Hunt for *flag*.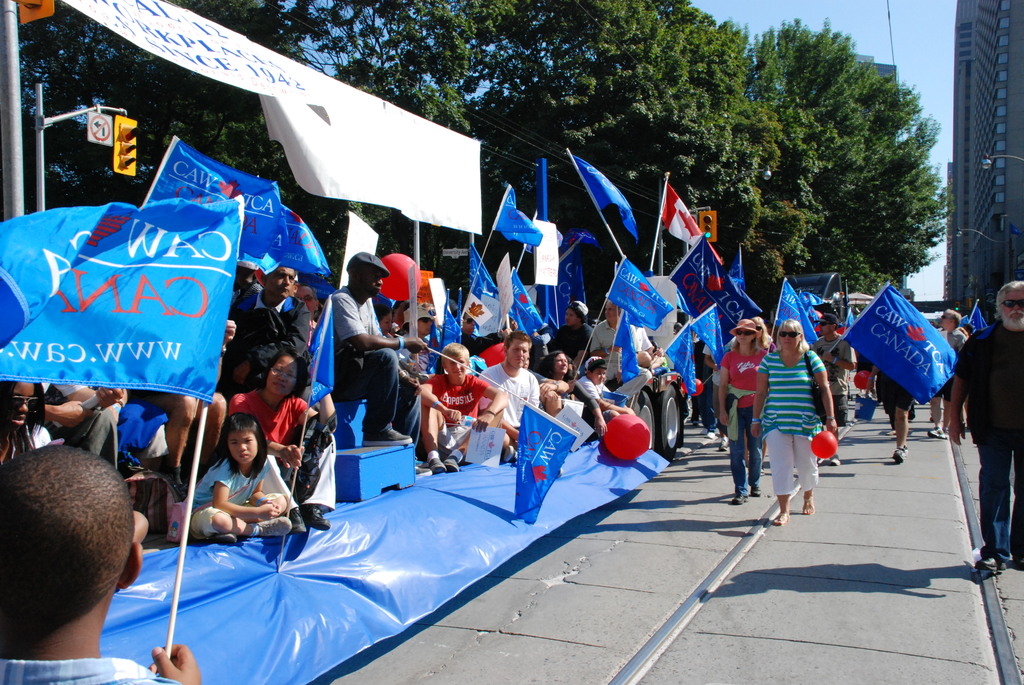
Hunted down at box(567, 148, 639, 248).
